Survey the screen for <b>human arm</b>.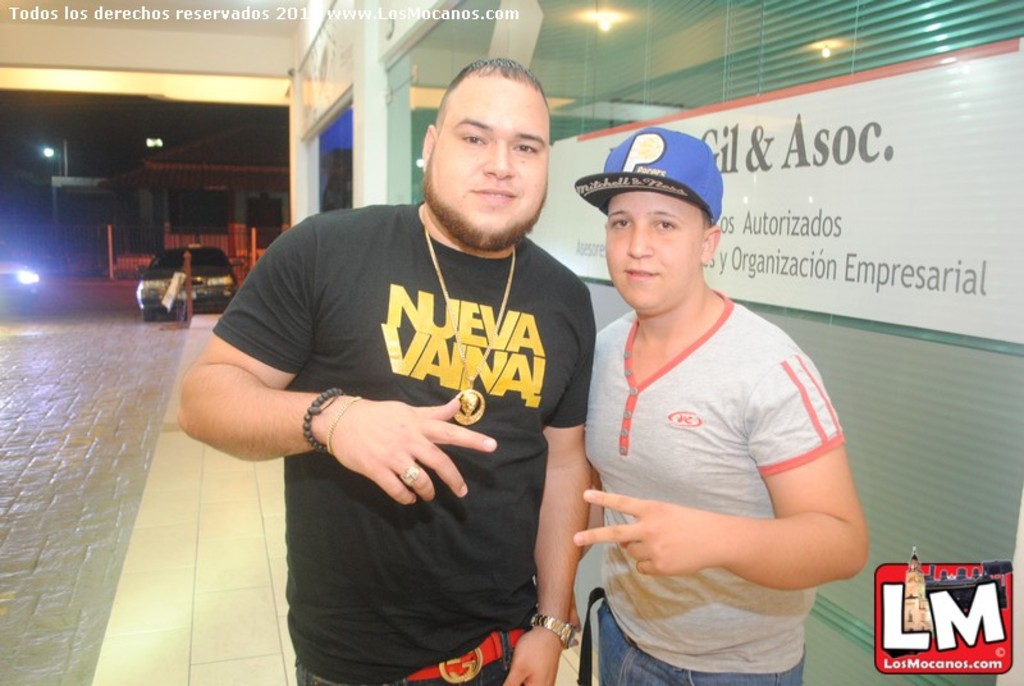
Survey found: rect(568, 454, 603, 575).
